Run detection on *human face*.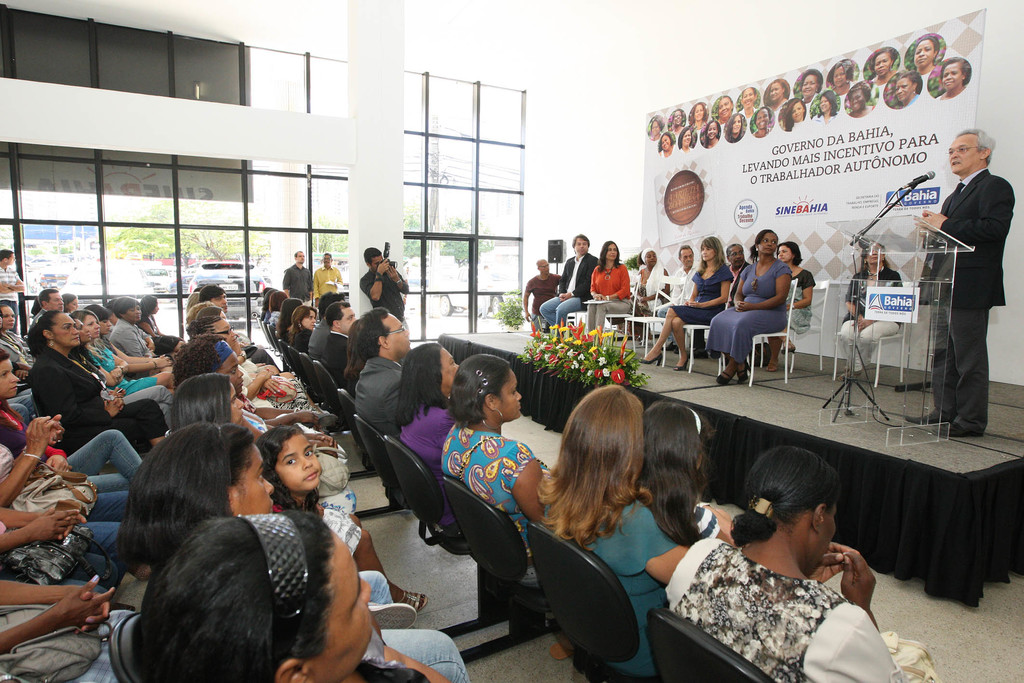
Result: {"left": 912, "top": 40, "right": 934, "bottom": 67}.
